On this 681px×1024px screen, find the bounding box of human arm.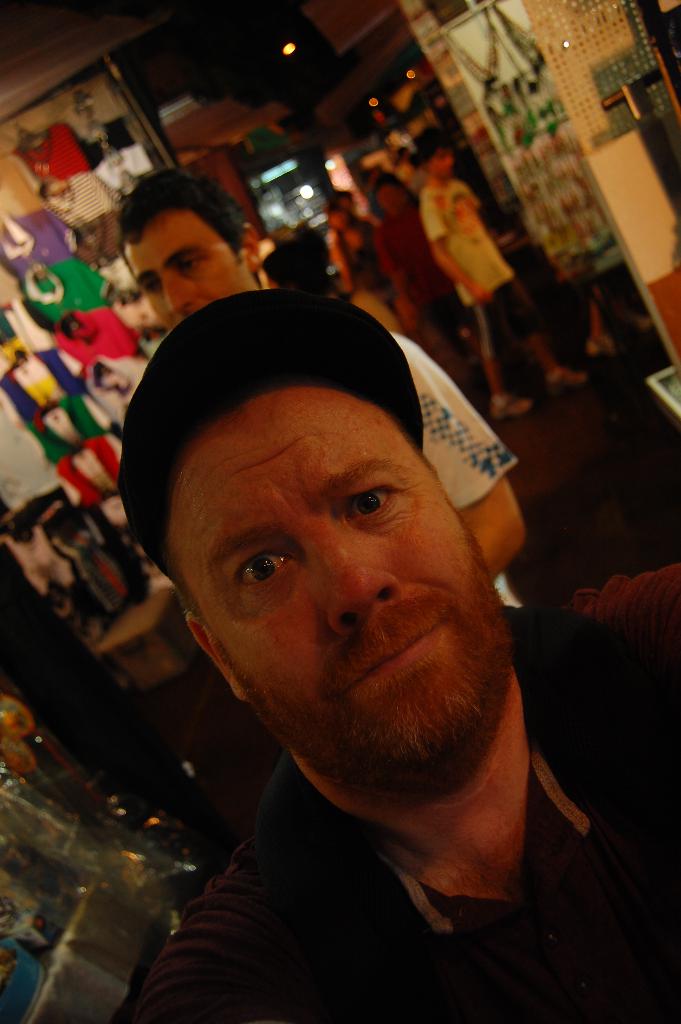
Bounding box: detection(377, 225, 418, 333).
